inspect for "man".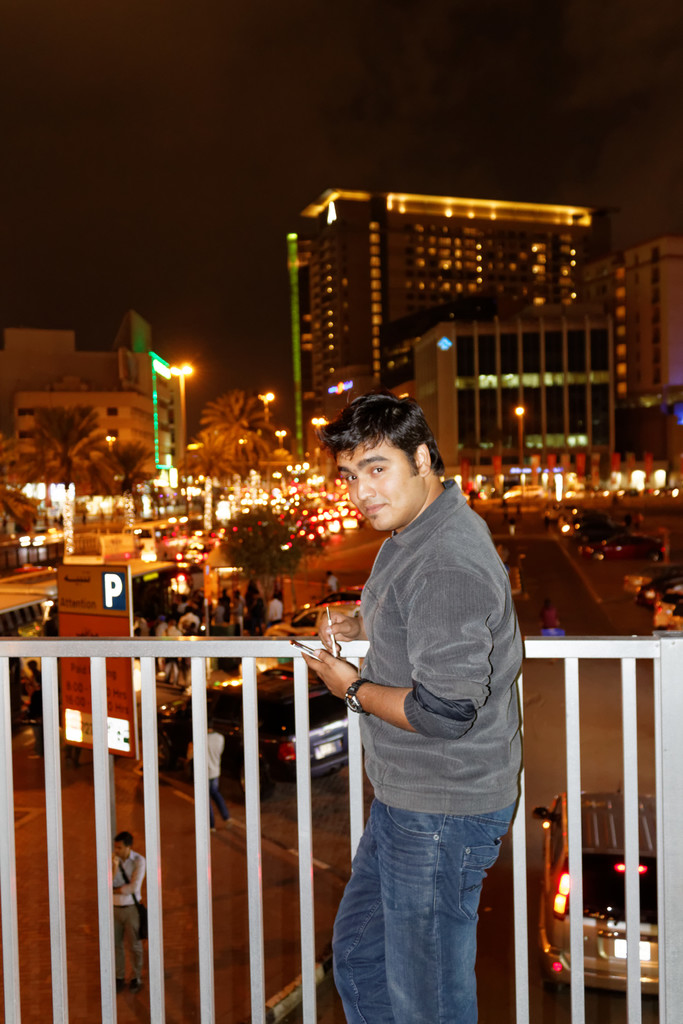
Inspection: detection(210, 596, 226, 618).
